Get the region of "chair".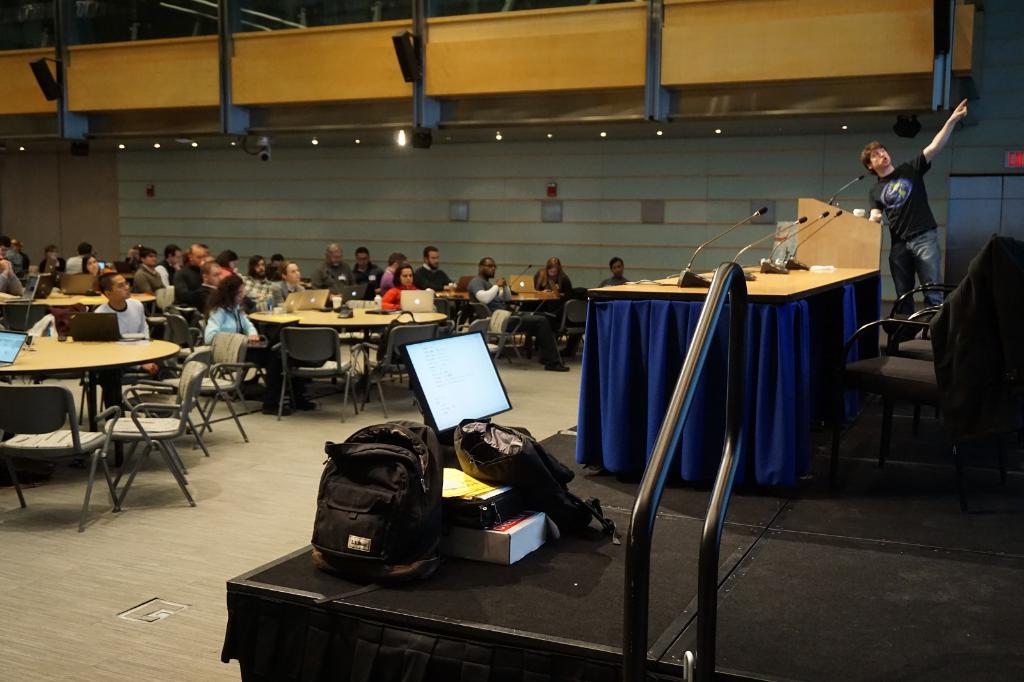
bbox=(548, 300, 585, 367).
